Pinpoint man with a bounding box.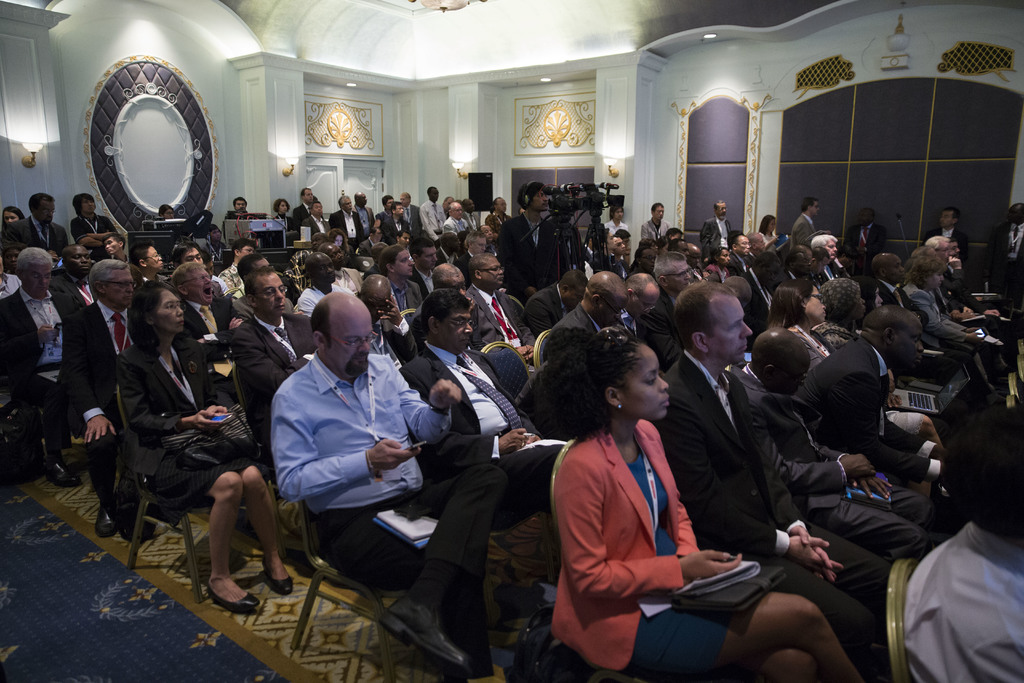
(left=696, top=193, right=732, bottom=255).
